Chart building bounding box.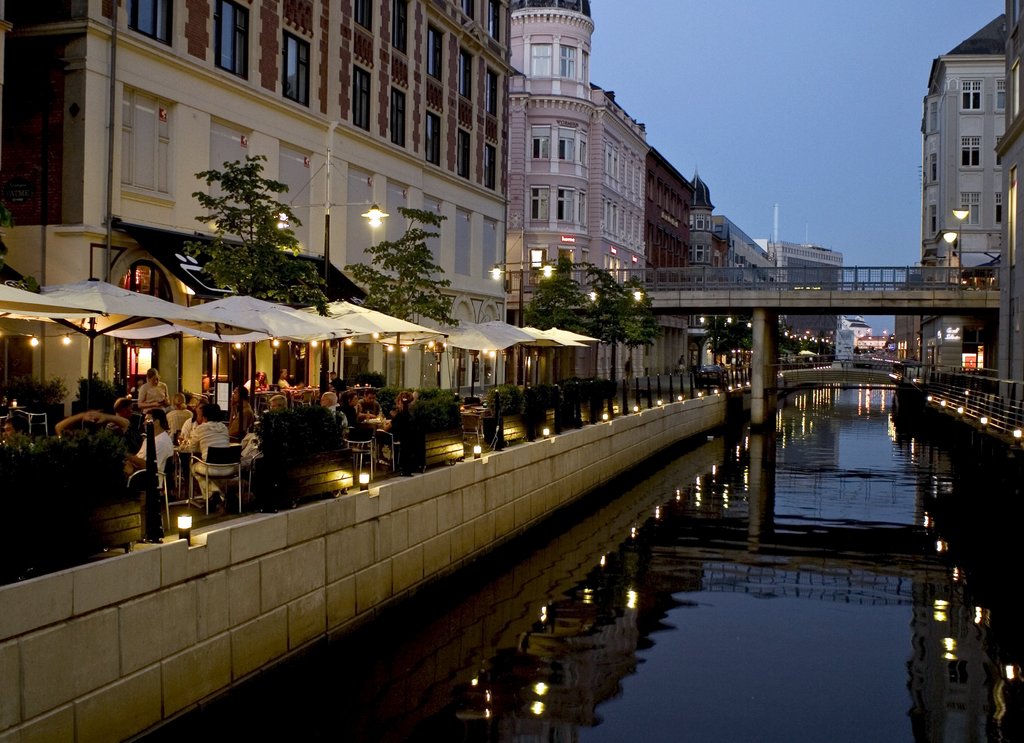
Charted: 1001,0,1023,396.
